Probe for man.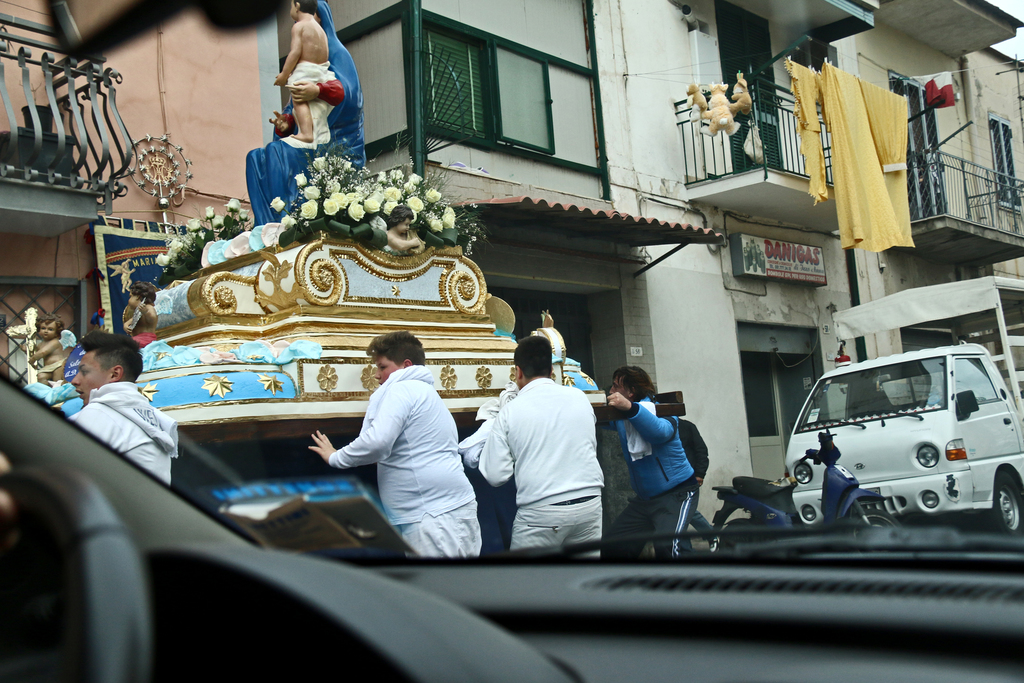
Probe result: (left=595, top=366, right=703, bottom=559).
